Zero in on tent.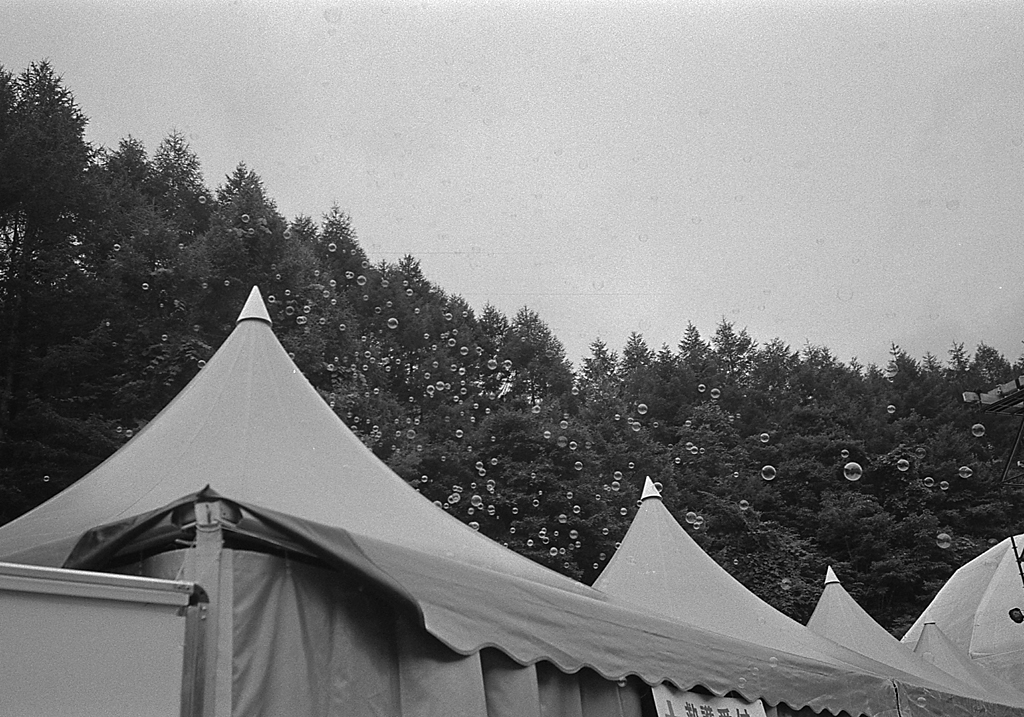
Zeroed in: left=35, top=298, right=869, bottom=716.
